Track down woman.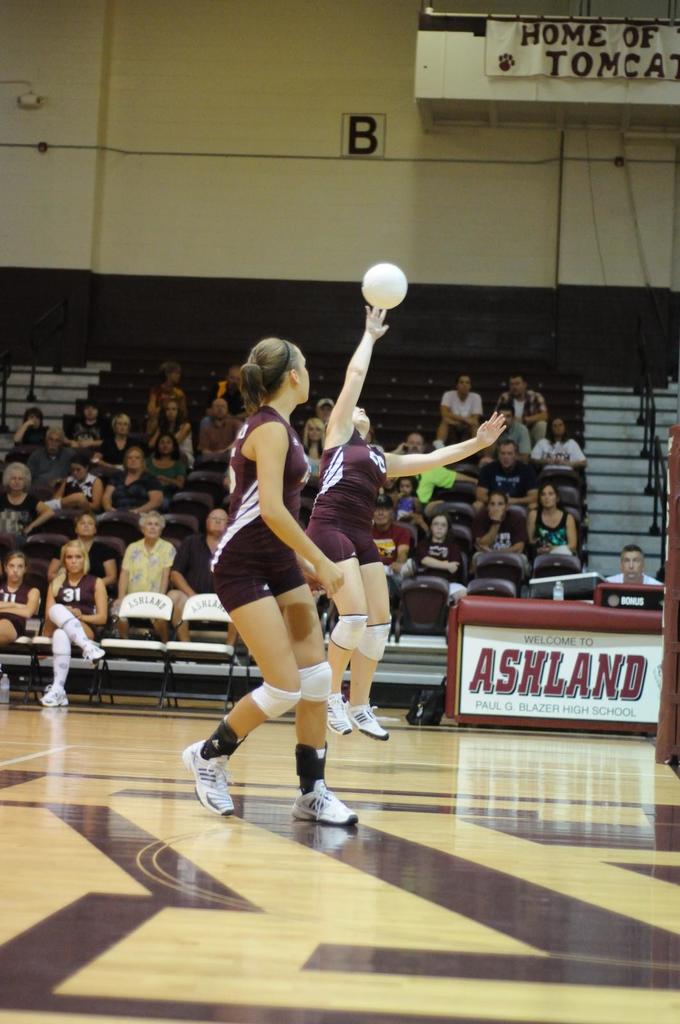
Tracked to box(159, 392, 191, 478).
